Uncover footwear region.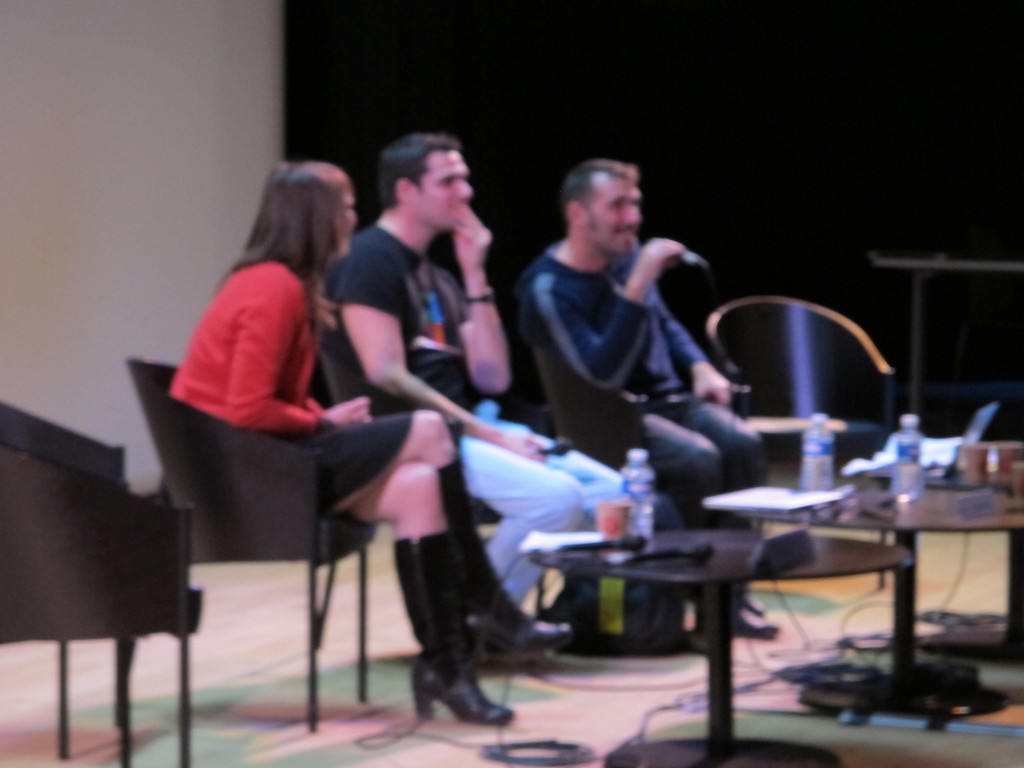
Uncovered: x1=461, y1=519, x2=574, y2=668.
